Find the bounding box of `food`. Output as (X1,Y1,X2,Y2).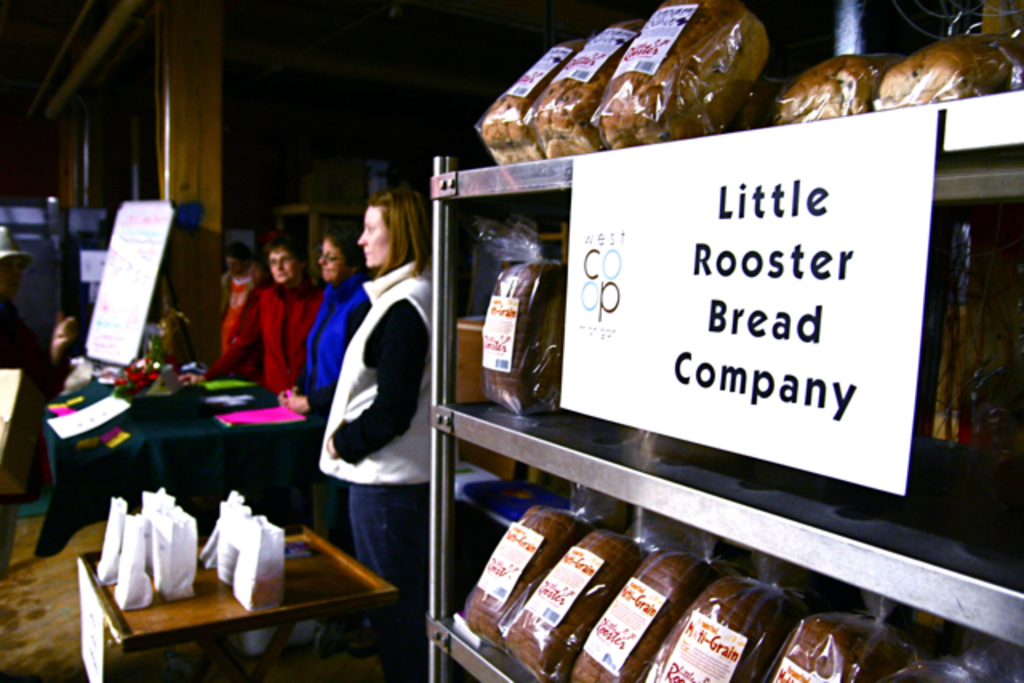
(571,547,722,681).
